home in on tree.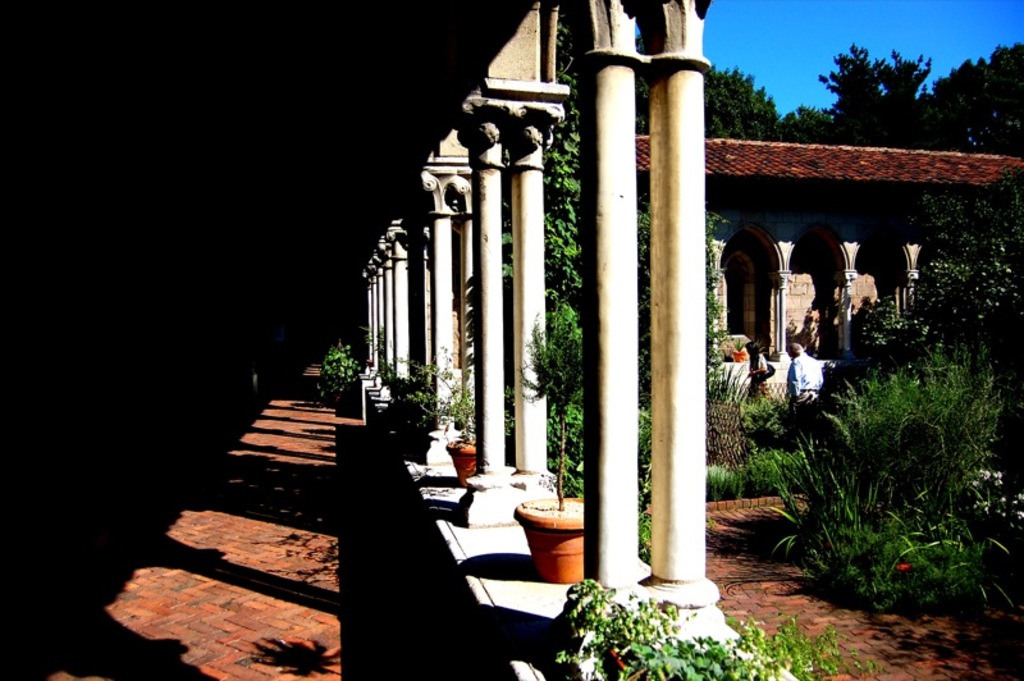
Homed in at x1=634, y1=60, x2=783, y2=136.
